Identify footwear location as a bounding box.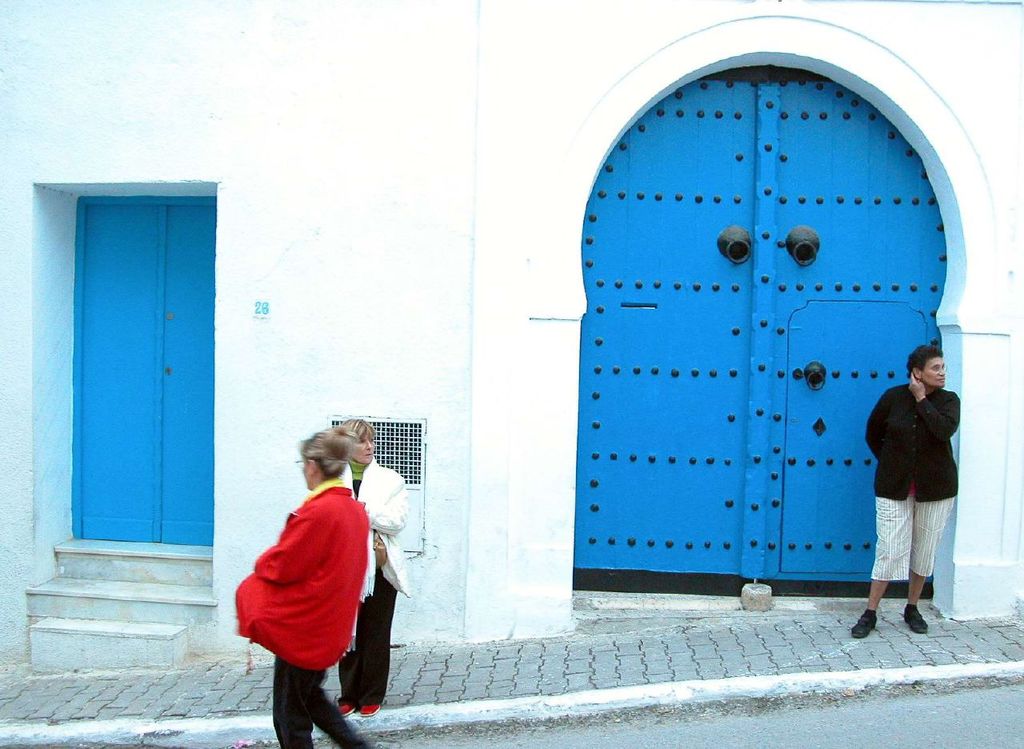
<bbox>358, 704, 382, 717</bbox>.
